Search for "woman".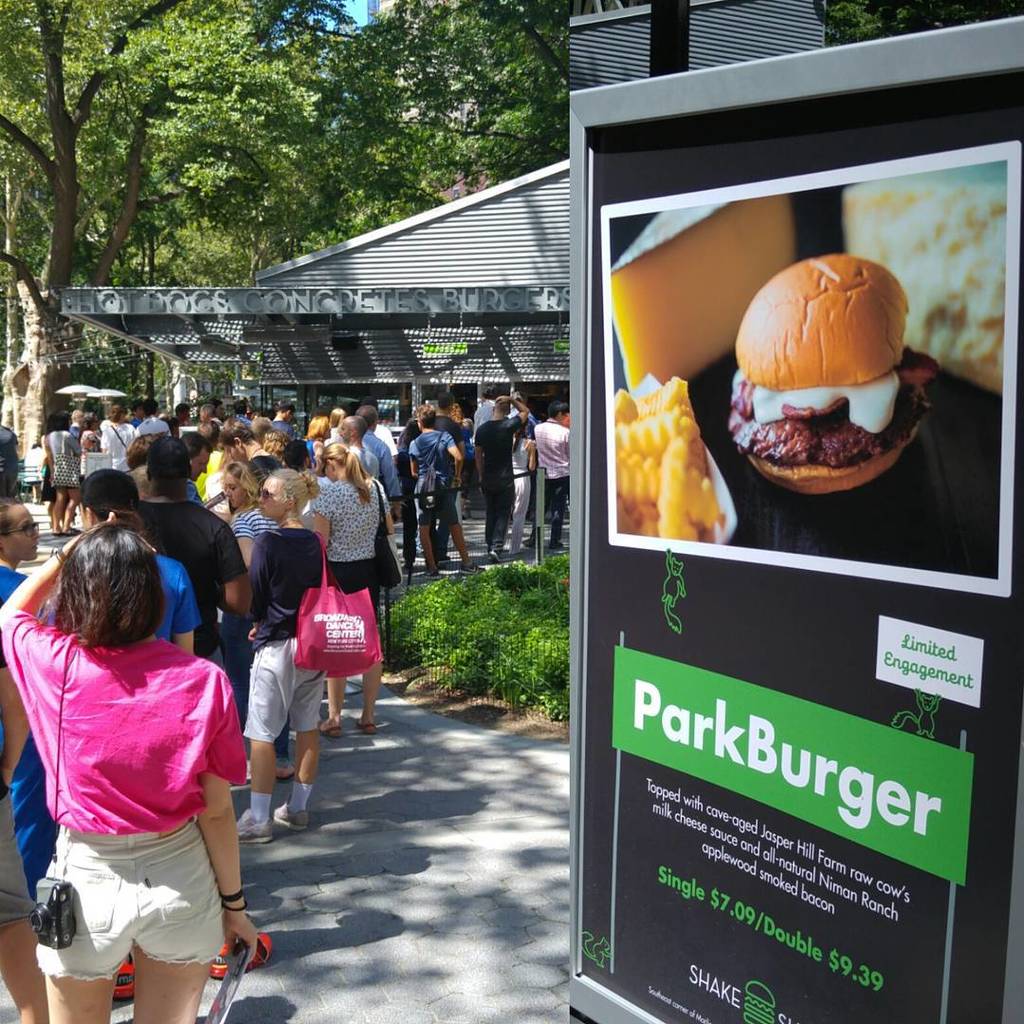
Found at {"left": 82, "top": 411, "right": 99, "bottom": 457}.
